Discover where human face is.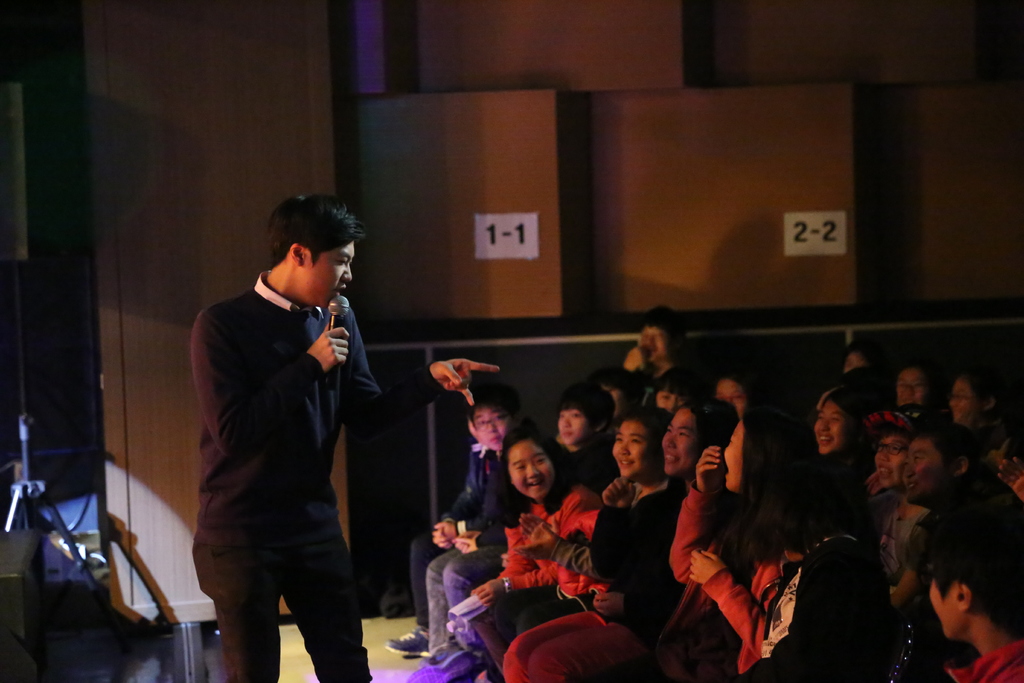
Discovered at (552,402,595,452).
